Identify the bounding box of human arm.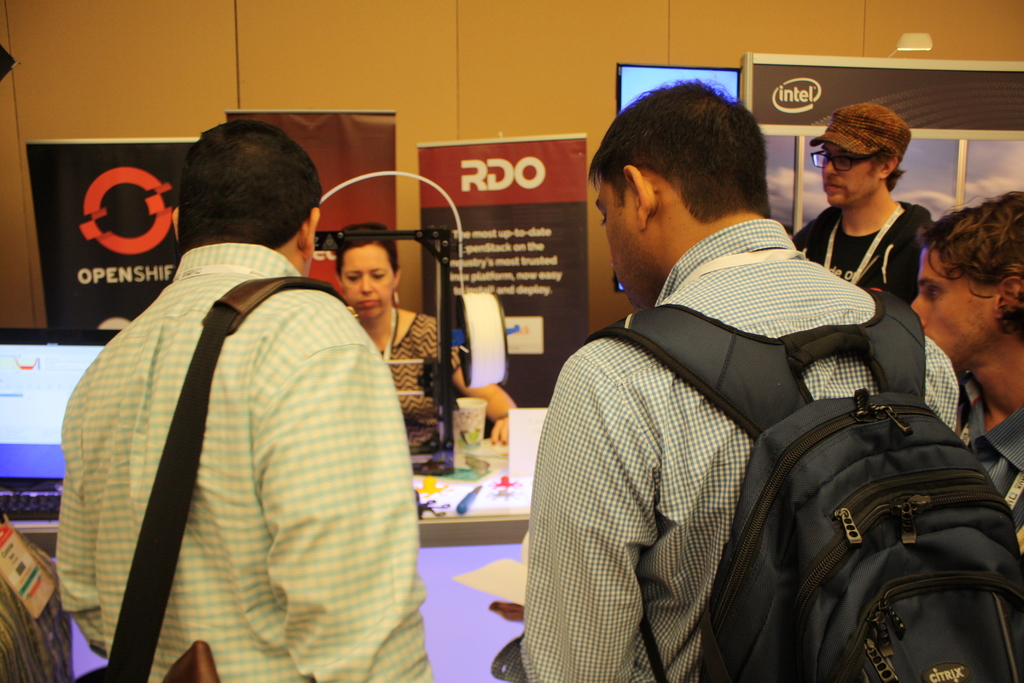
515, 347, 663, 682.
